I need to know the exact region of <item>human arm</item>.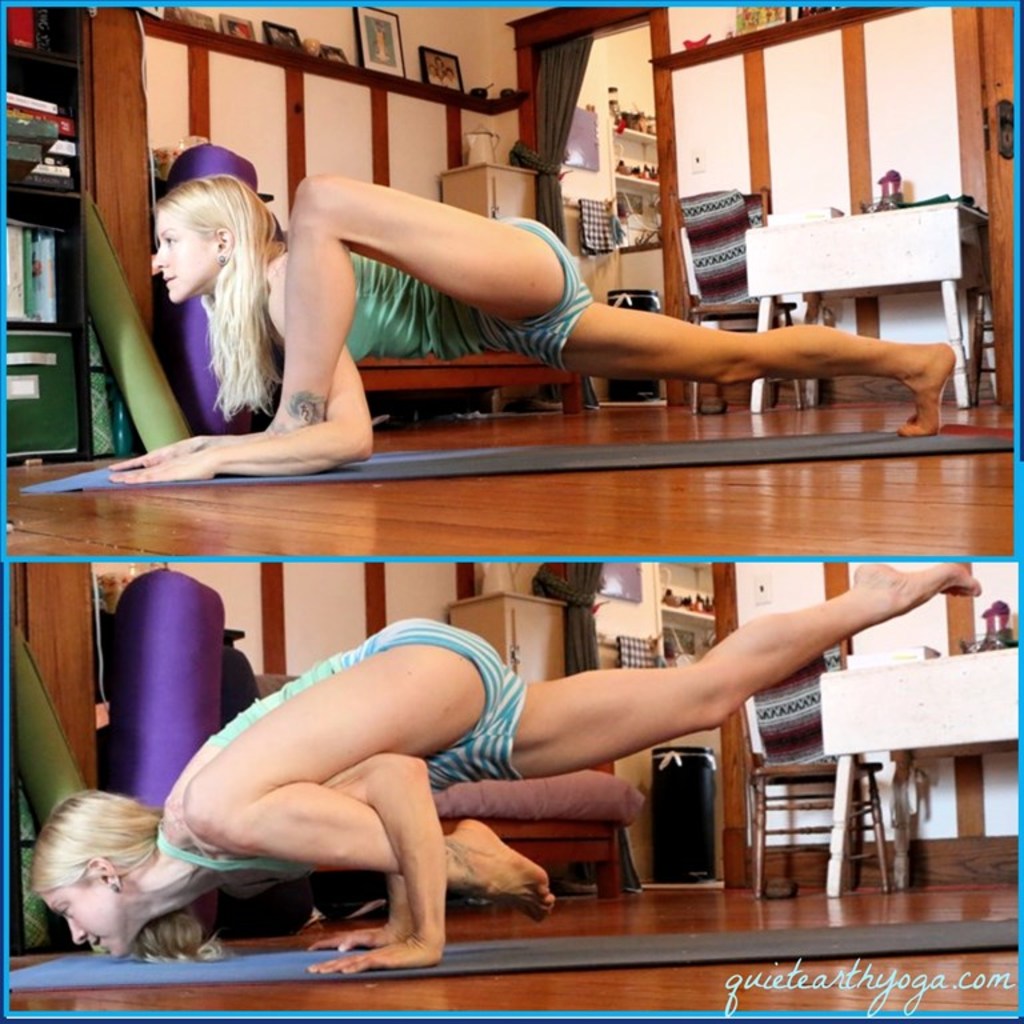
Region: detection(176, 748, 452, 971).
